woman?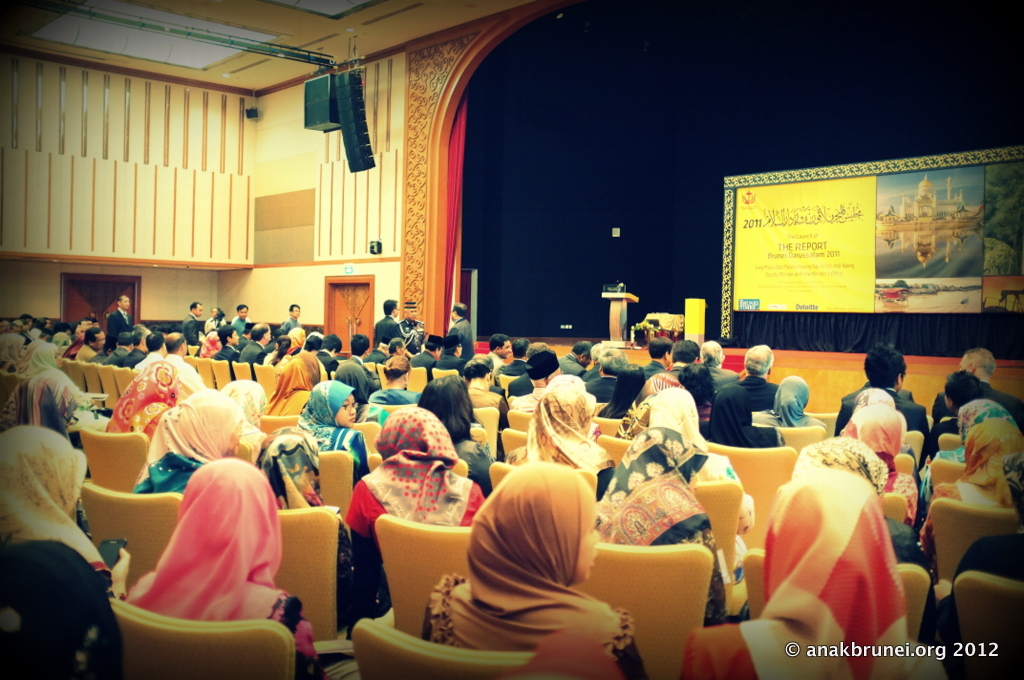
bbox=(260, 339, 288, 369)
